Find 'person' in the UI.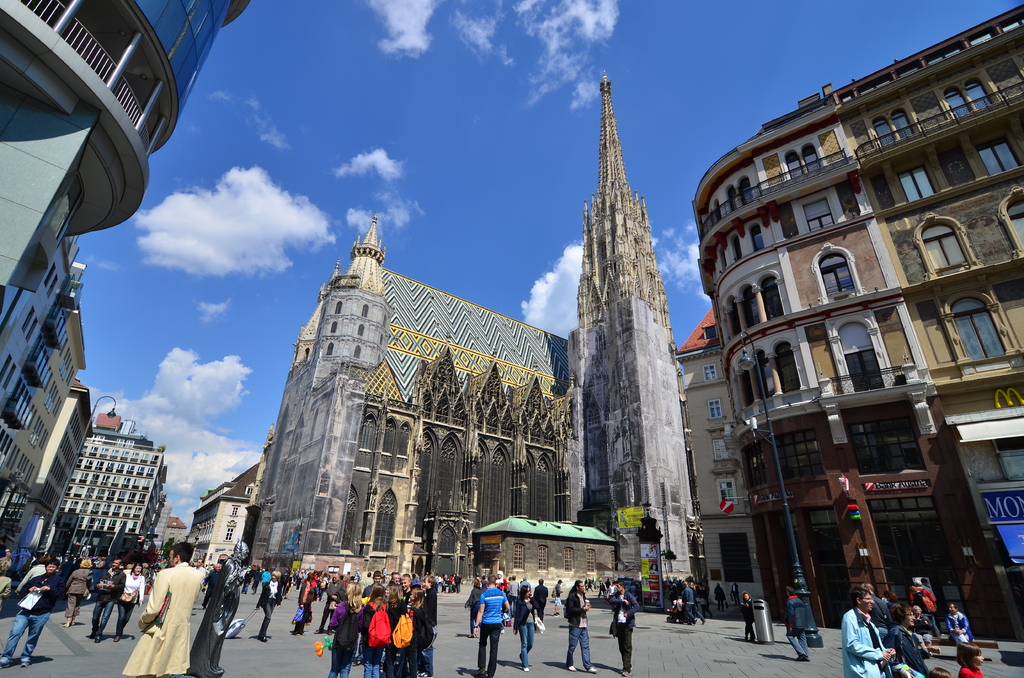
UI element at left=847, top=588, right=897, bottom=677.
